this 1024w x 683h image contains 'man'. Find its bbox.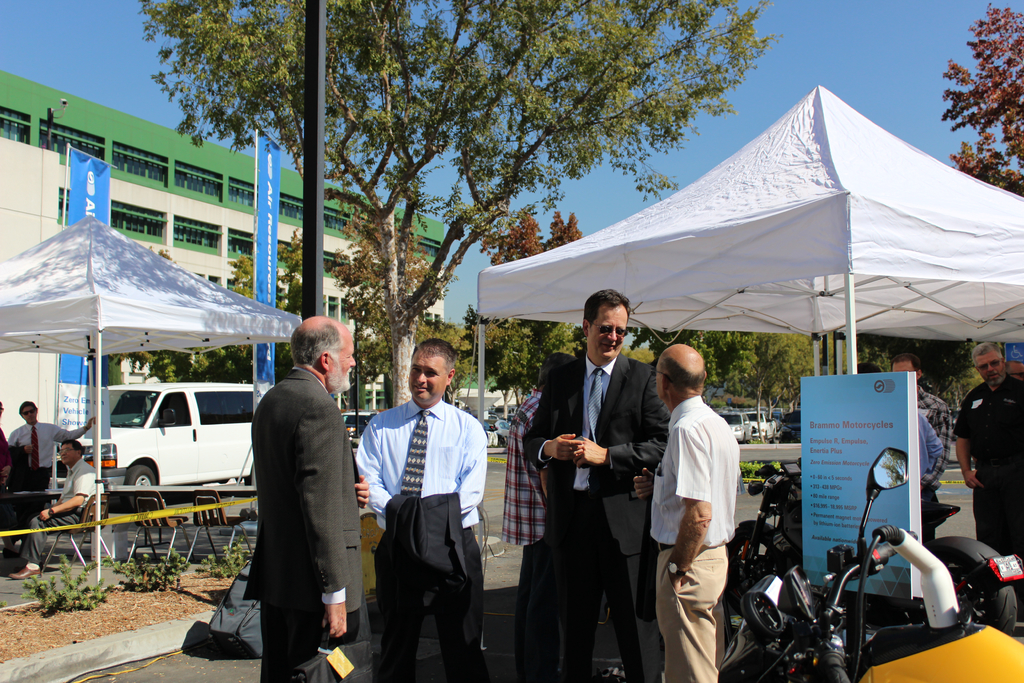
<region>634, 344, 734, 682</region>.
